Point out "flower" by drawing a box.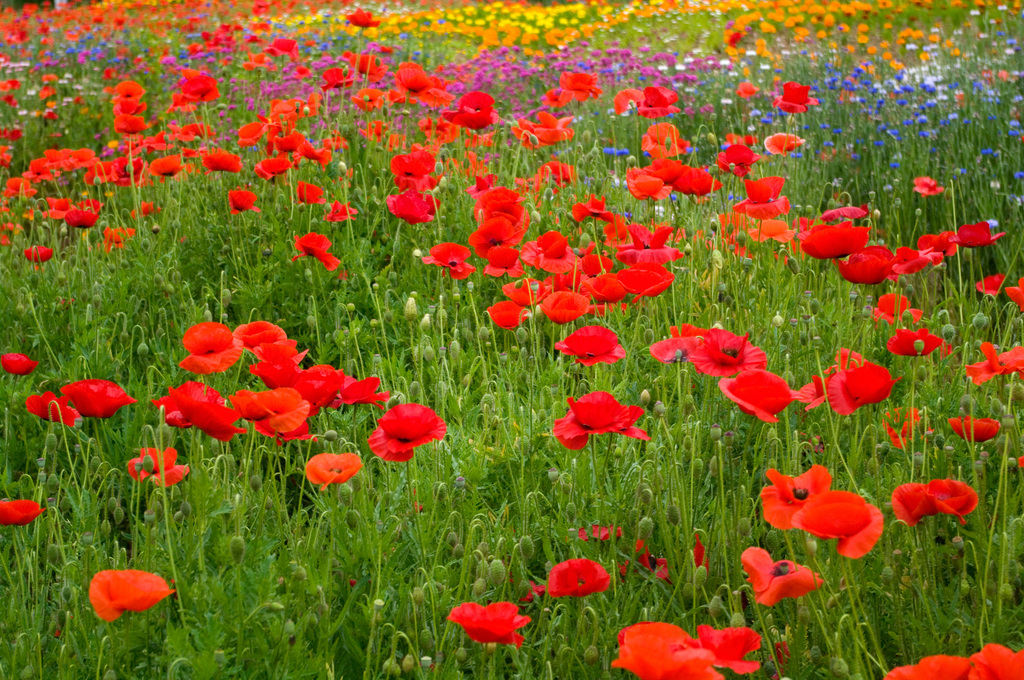
(x1=293, y1=230, x2=346, y2=273).
